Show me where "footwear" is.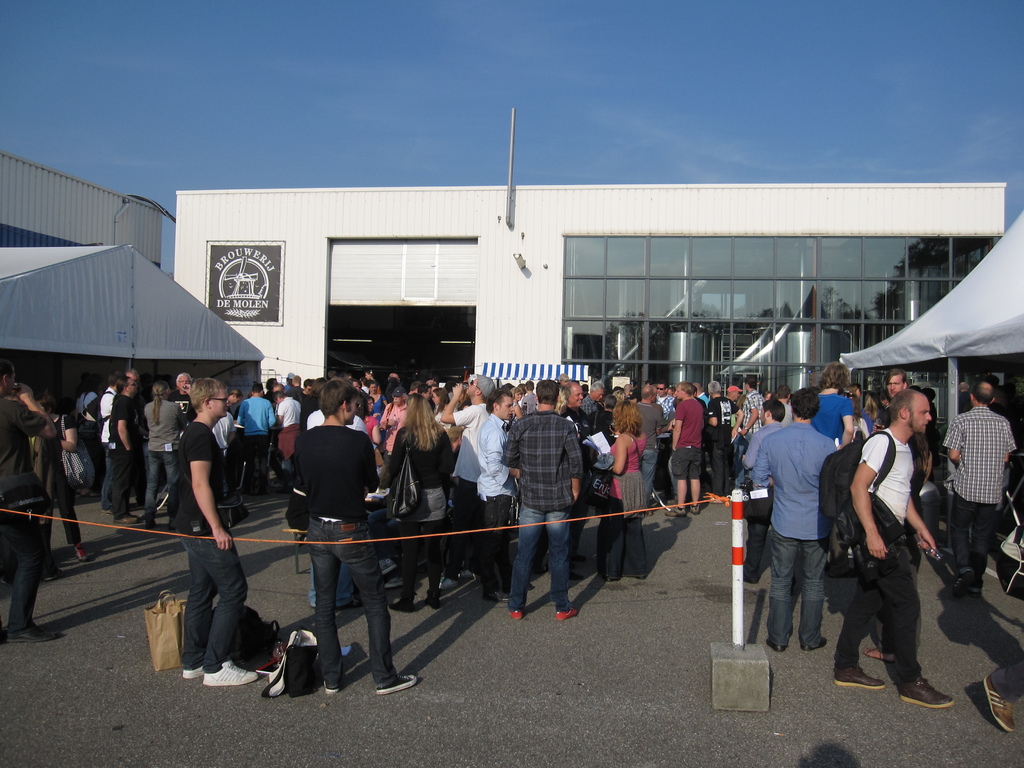
"footwear" is at detection(74, 540, 87, 563).
